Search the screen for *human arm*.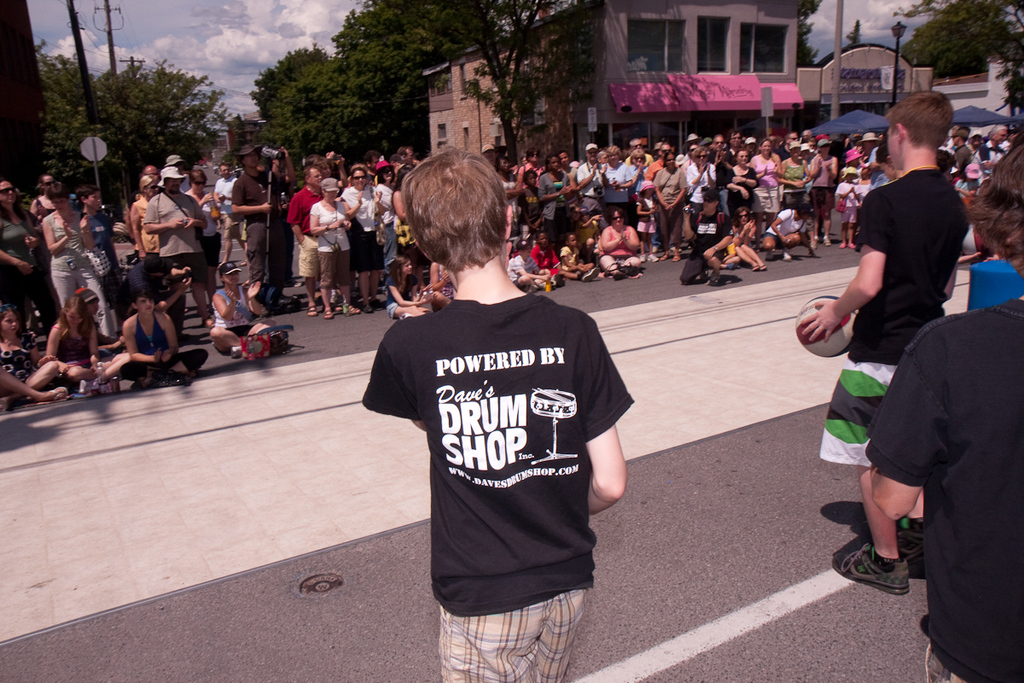
Found at [76, 210, 97, 253].
